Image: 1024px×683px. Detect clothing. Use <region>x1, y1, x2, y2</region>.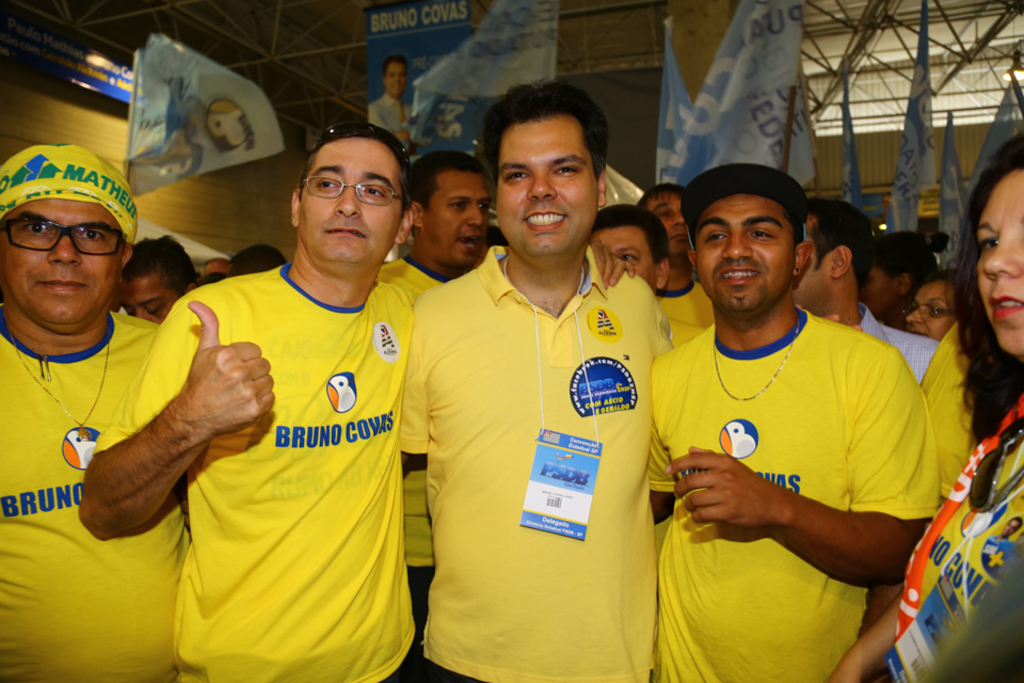
<region>644, 307, 941, 682</region>.
